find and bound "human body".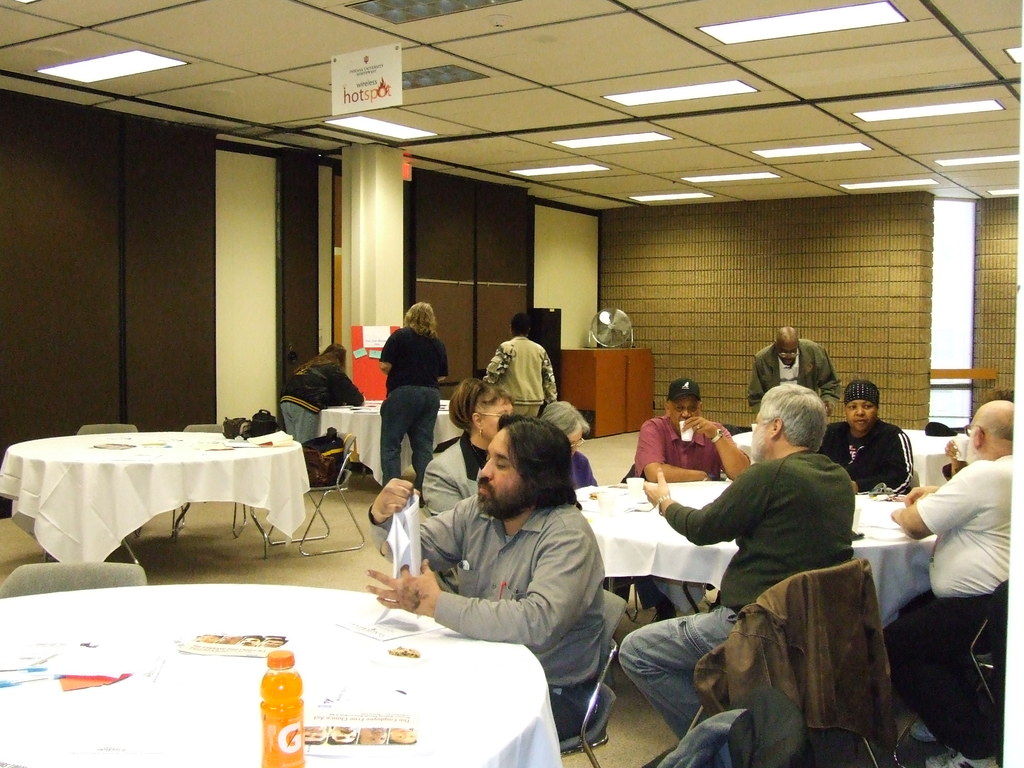
Bound: box=[278, 342, 369, 447].
